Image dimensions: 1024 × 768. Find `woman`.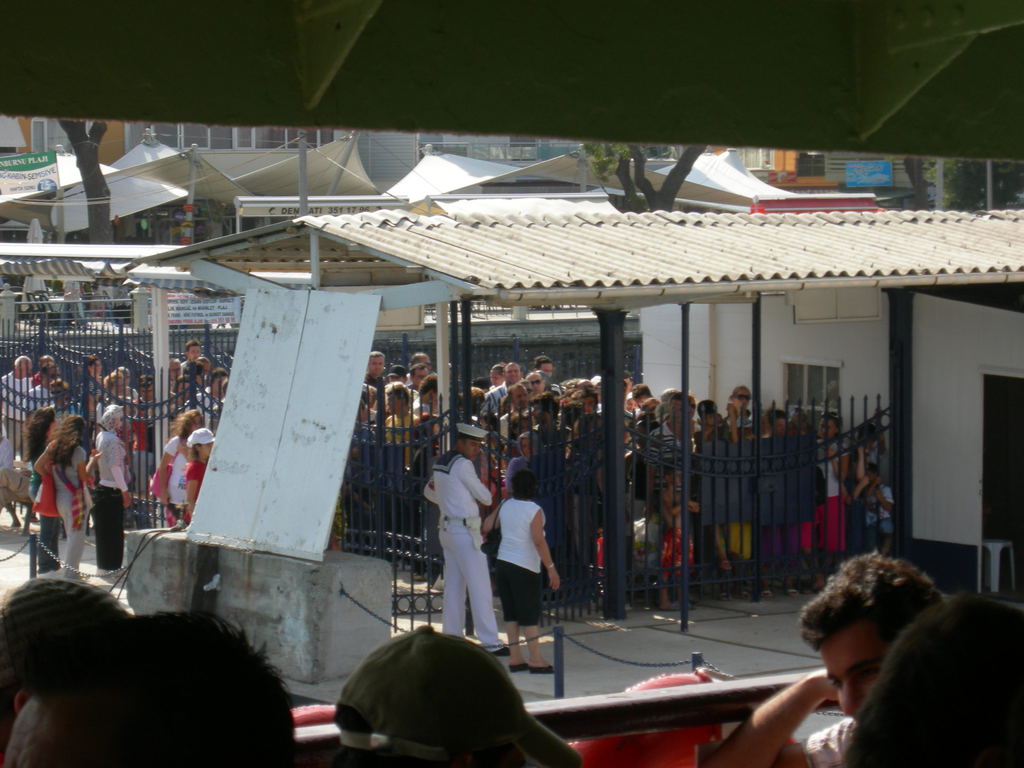
bbox=[103, 370, 125, 403].
